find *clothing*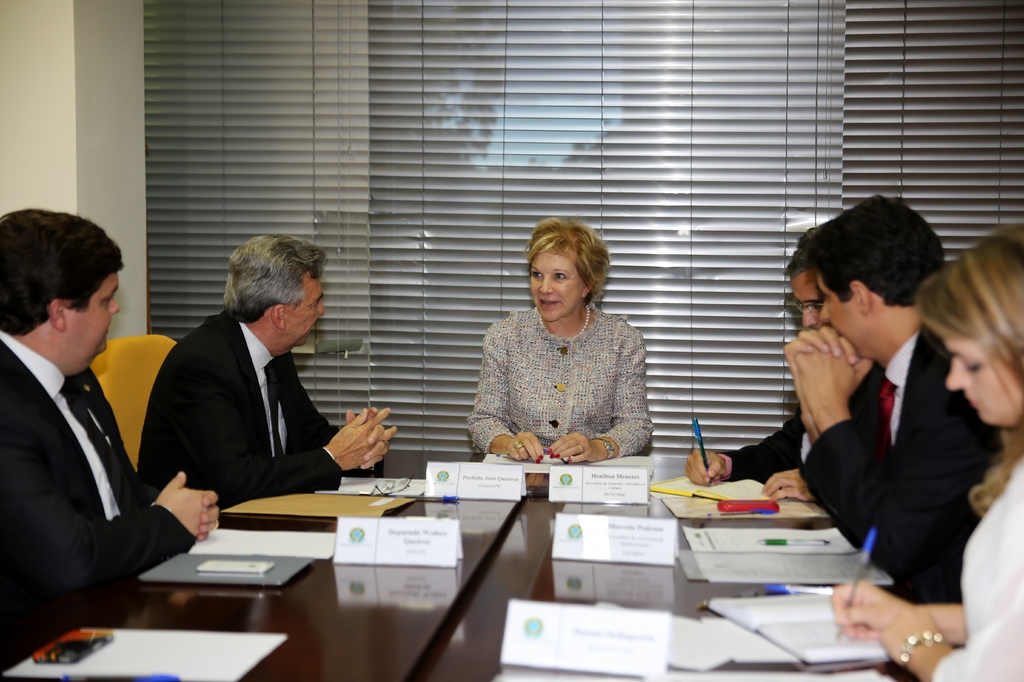
select_region(0, 328, 197, 670)
